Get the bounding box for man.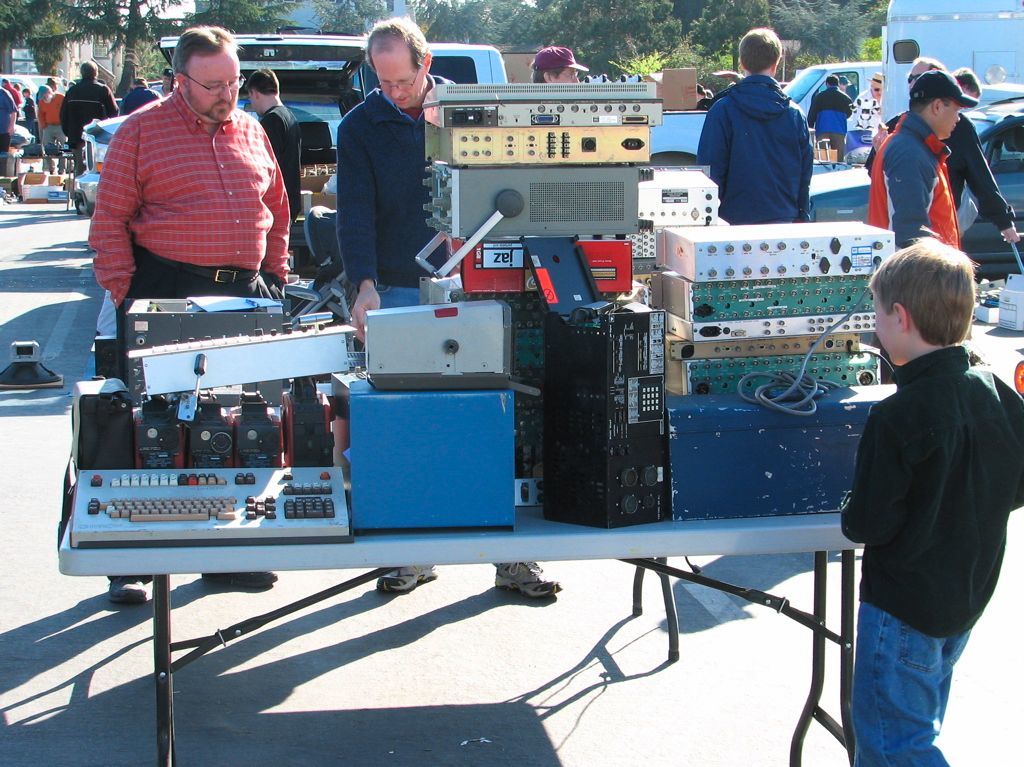
120, 75, 161, 117.
